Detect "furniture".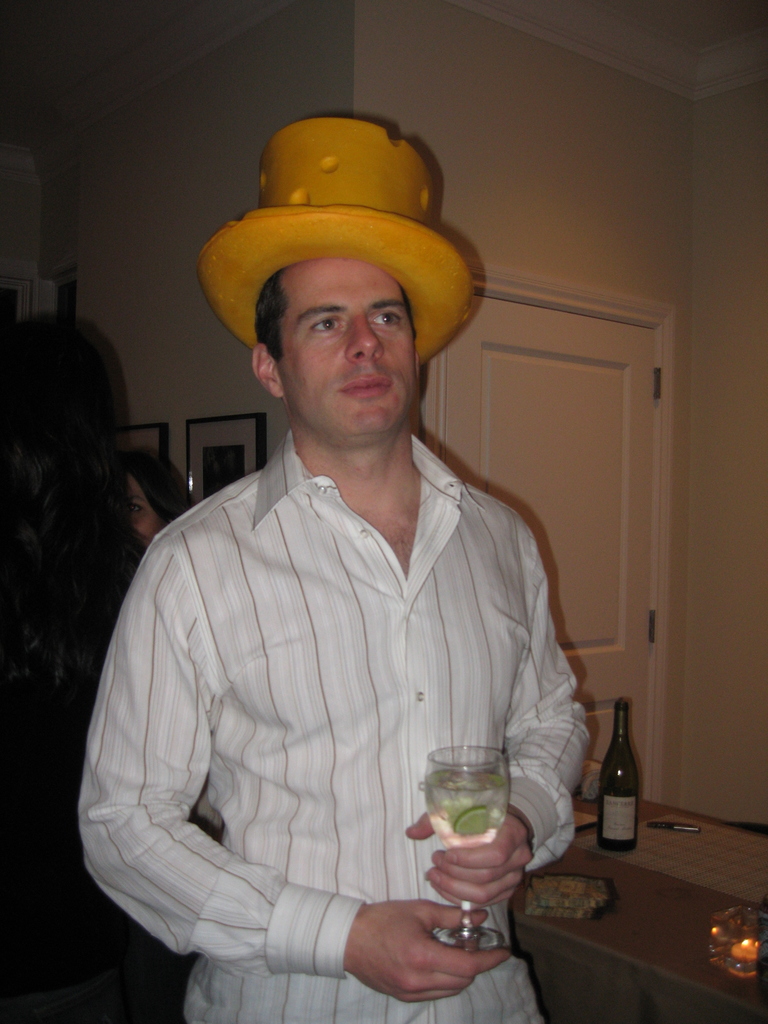
Detected at 508/792/767/1023.
